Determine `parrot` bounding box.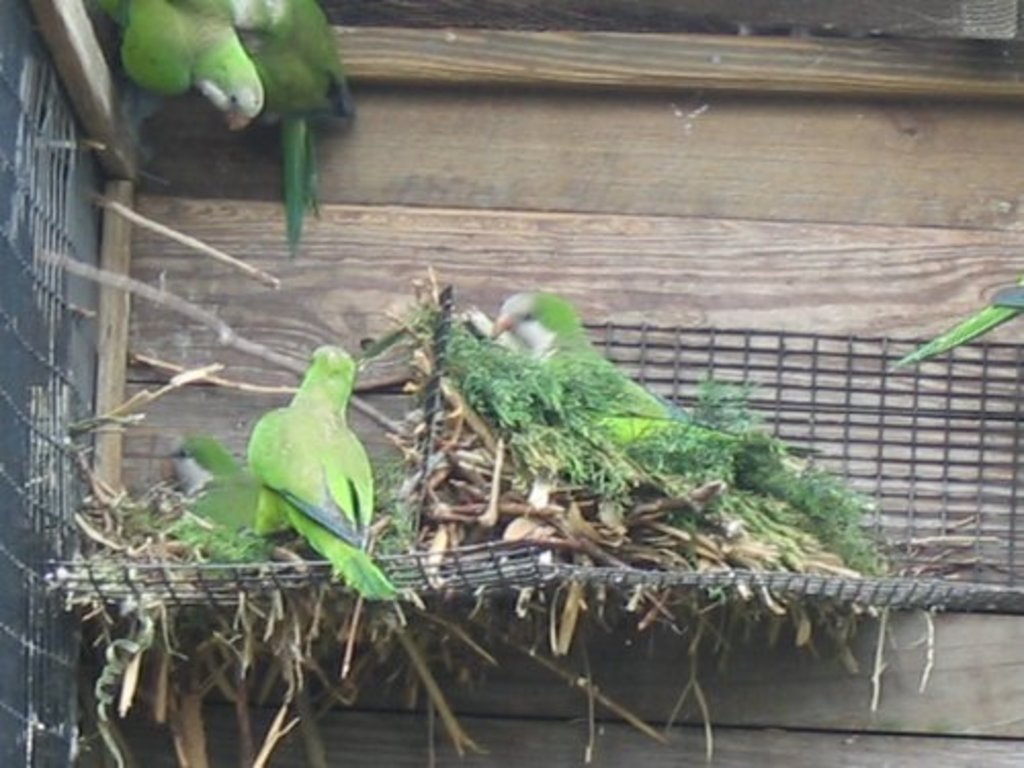
Determined: Rect(252, 338, 389, 590).
